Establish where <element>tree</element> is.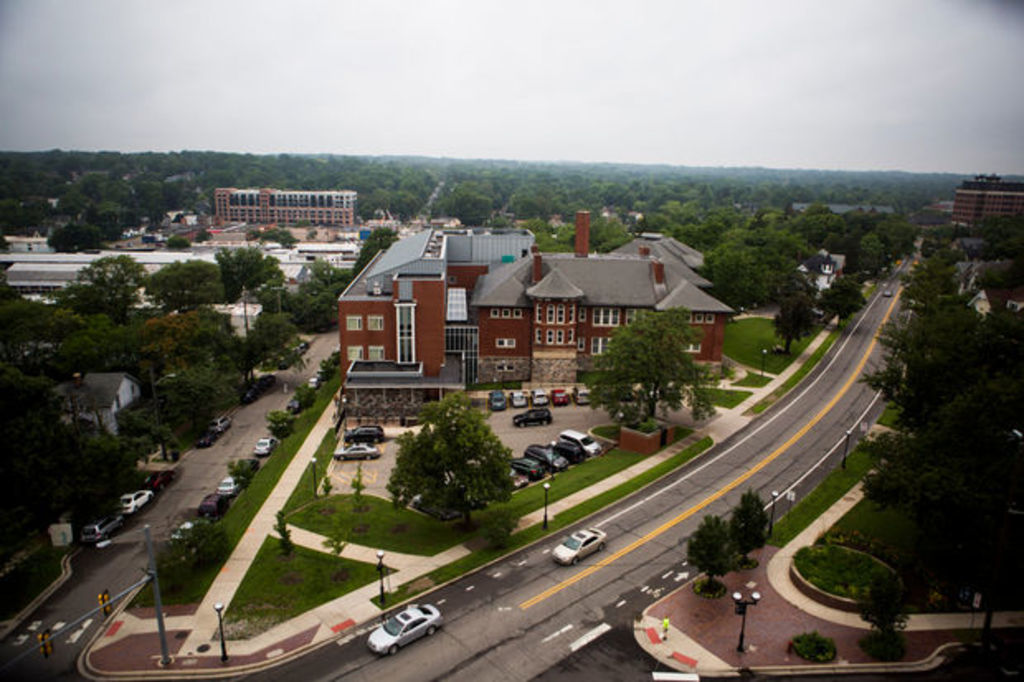
Established at detection(849, 296, 1022, 431).
